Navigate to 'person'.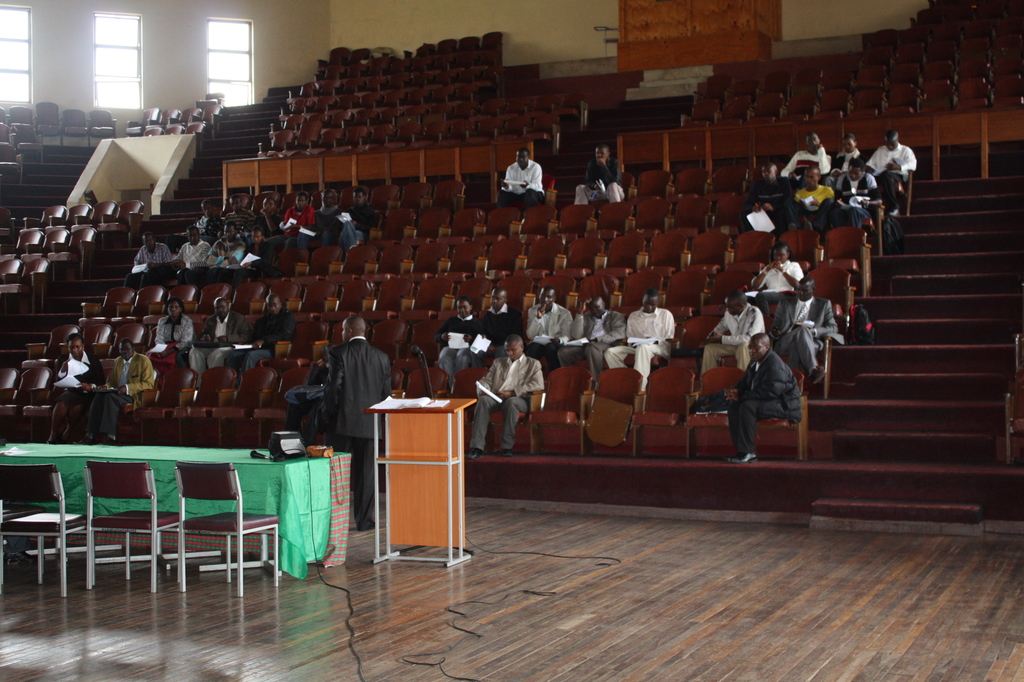
Navigation target: 725,334,808,460.
